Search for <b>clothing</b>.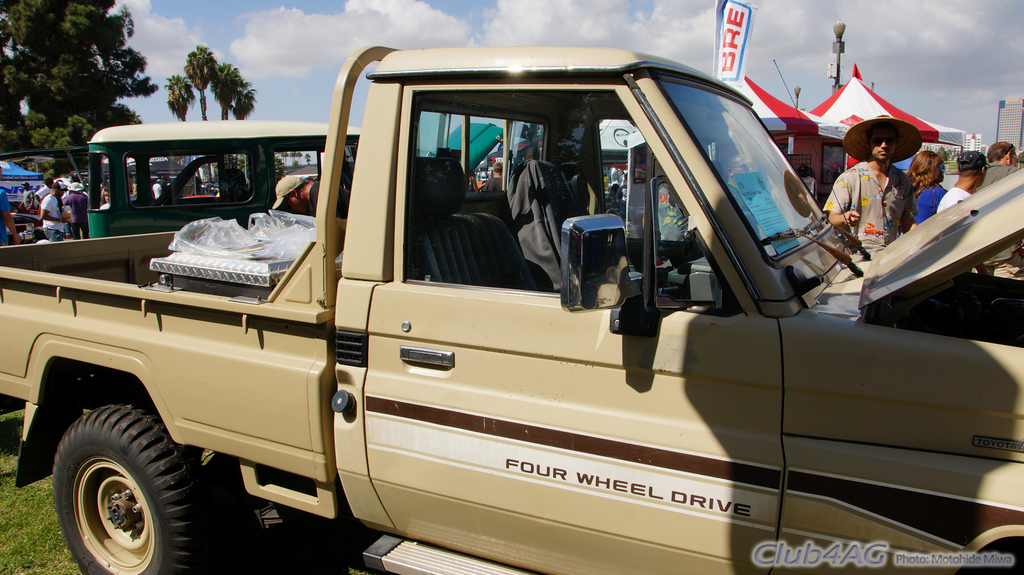
Found at [x1=913, y1=187, x2=942, y2=223].
